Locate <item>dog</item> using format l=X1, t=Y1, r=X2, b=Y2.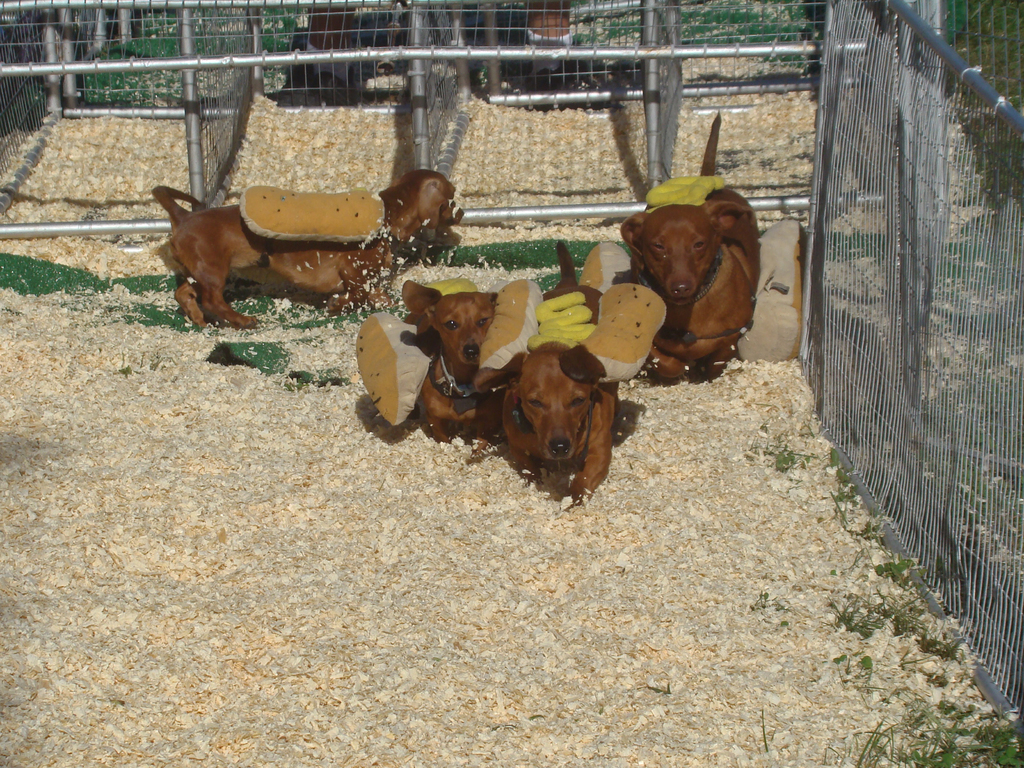
l=501, t=246, r=625, b=509.
